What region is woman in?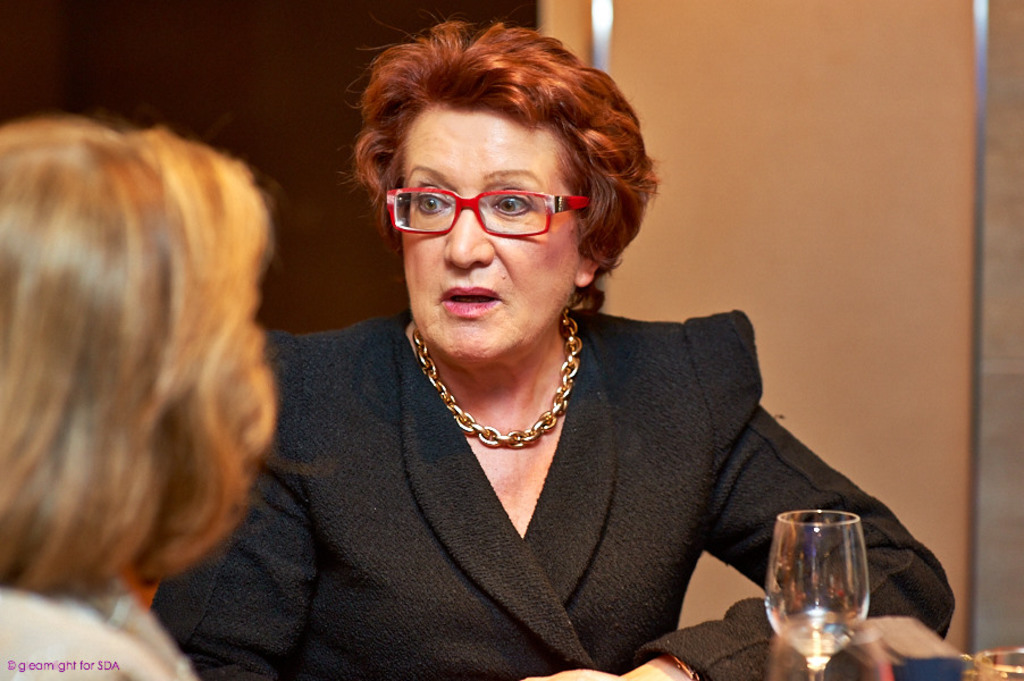
(176,41,868,659).
